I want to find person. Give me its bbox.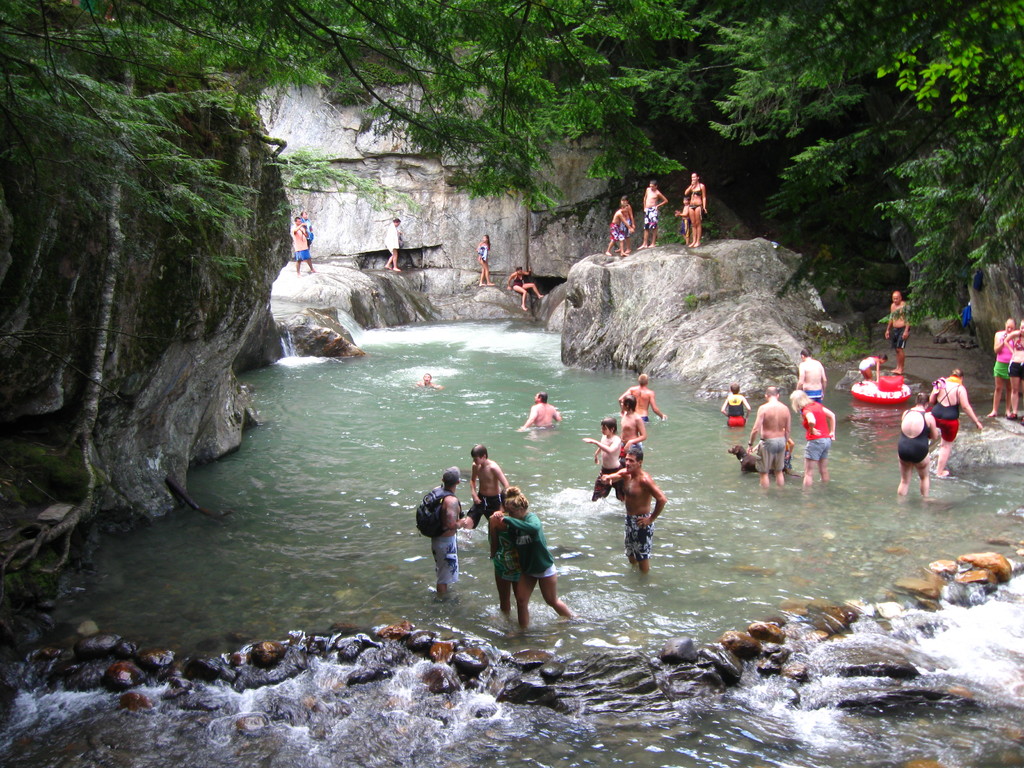
BBox(297, 209, 313, 243).
